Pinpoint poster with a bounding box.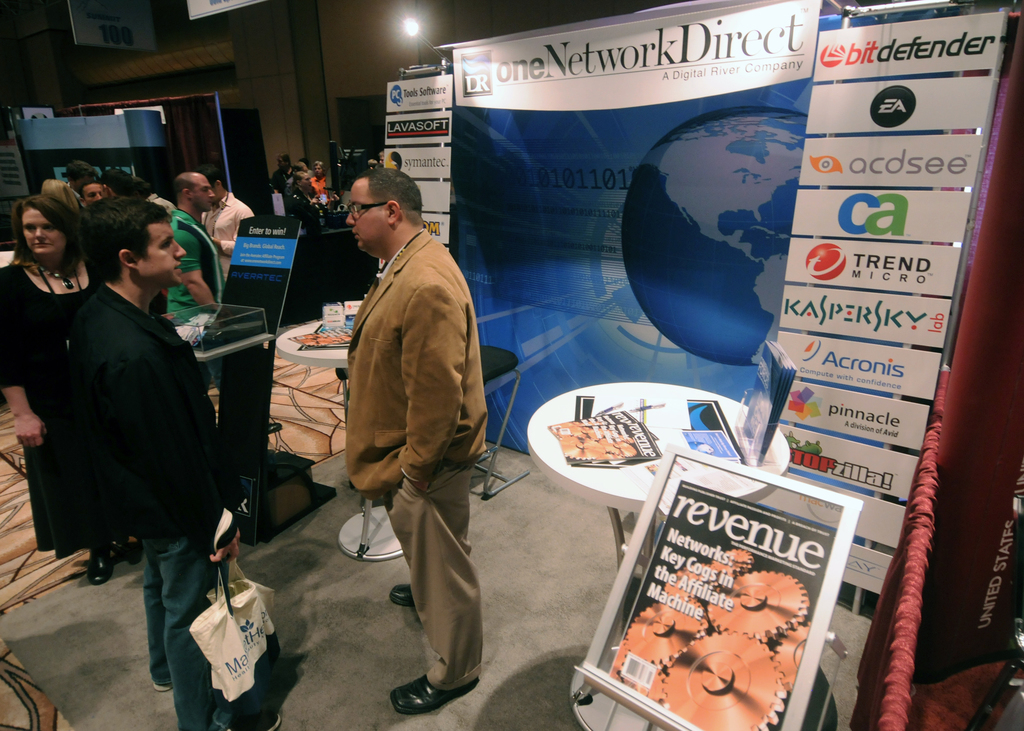
<box>773,12,1008,597</box>.
